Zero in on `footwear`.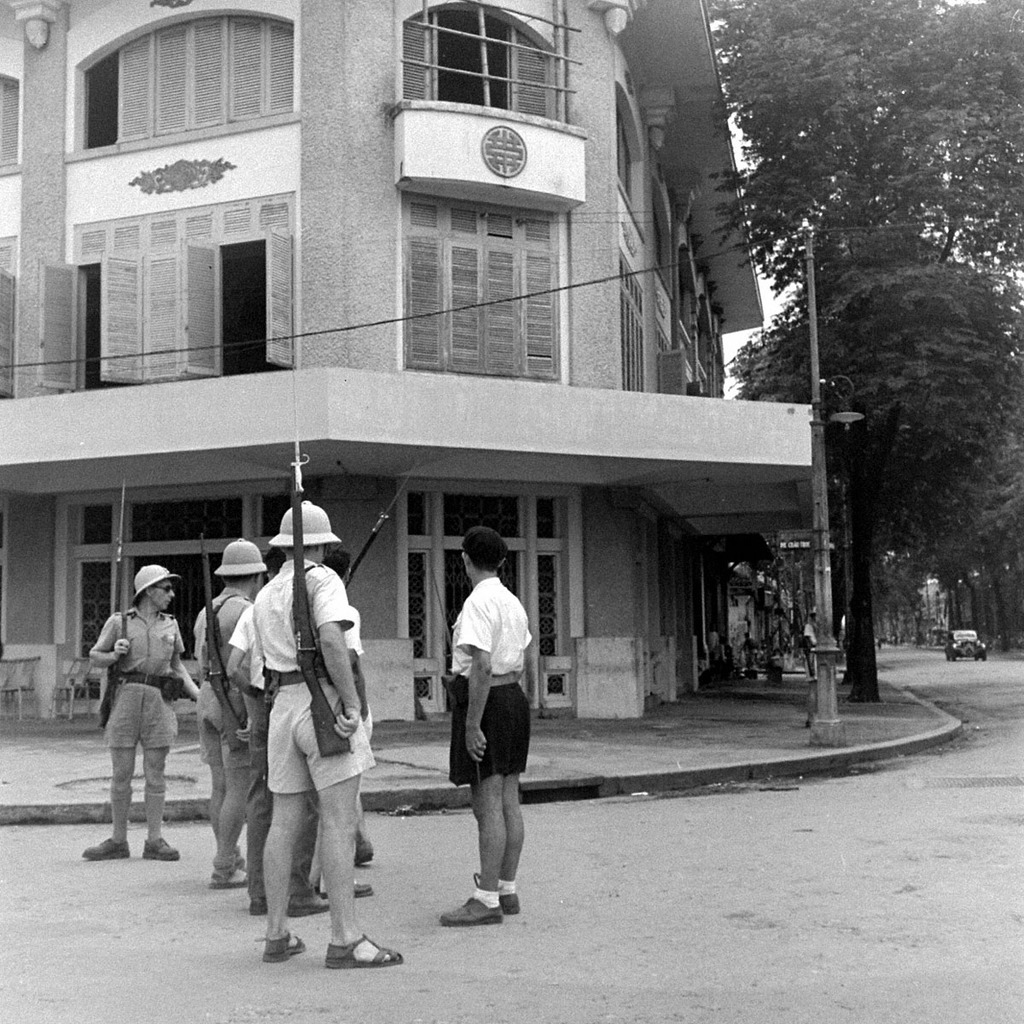
Zeroed in: 355:843:375:860.
